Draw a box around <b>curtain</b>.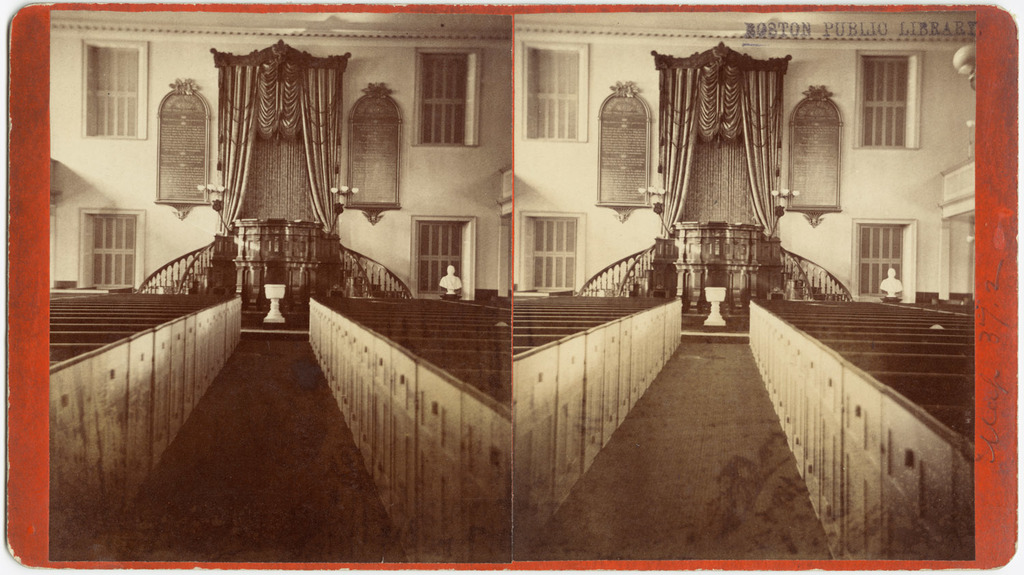
661 55 781 247.
